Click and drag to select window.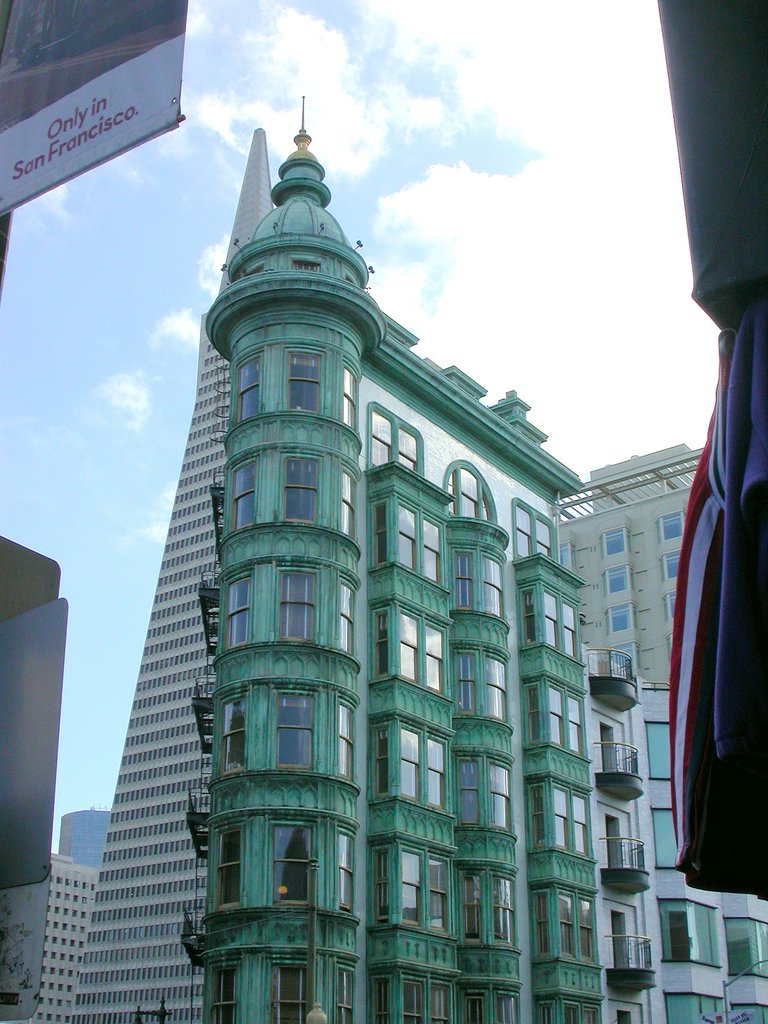
Selection: <region>664, 547, 680, 580</region>.
